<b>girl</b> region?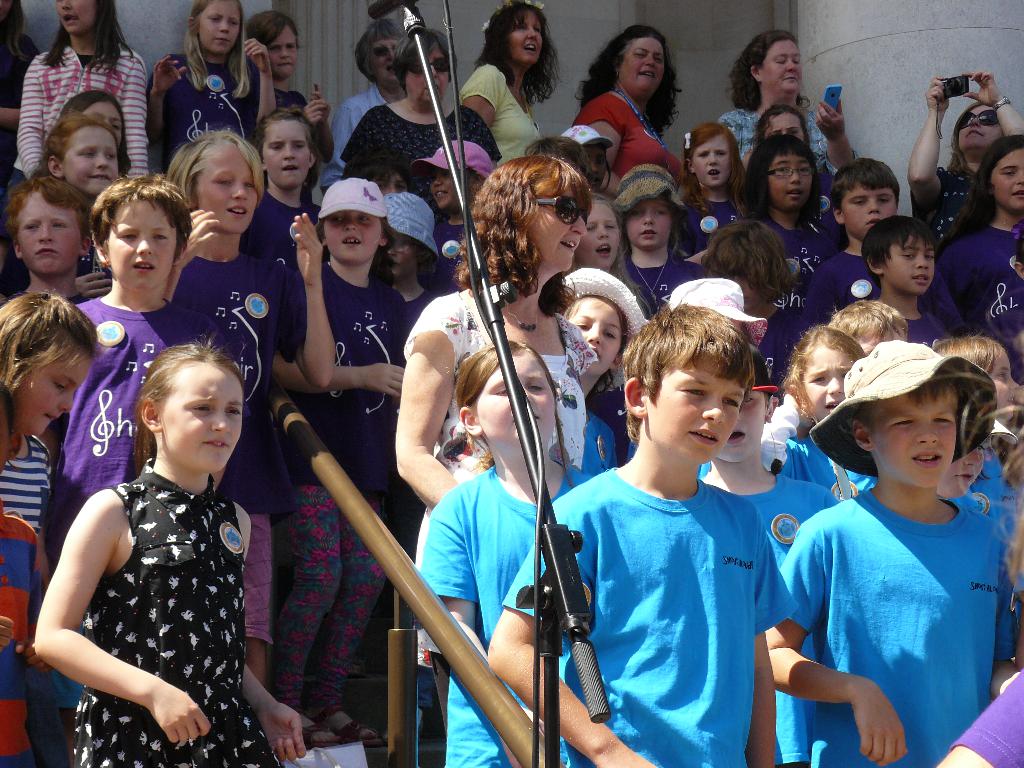
box(937, 124, 1023, 383)
